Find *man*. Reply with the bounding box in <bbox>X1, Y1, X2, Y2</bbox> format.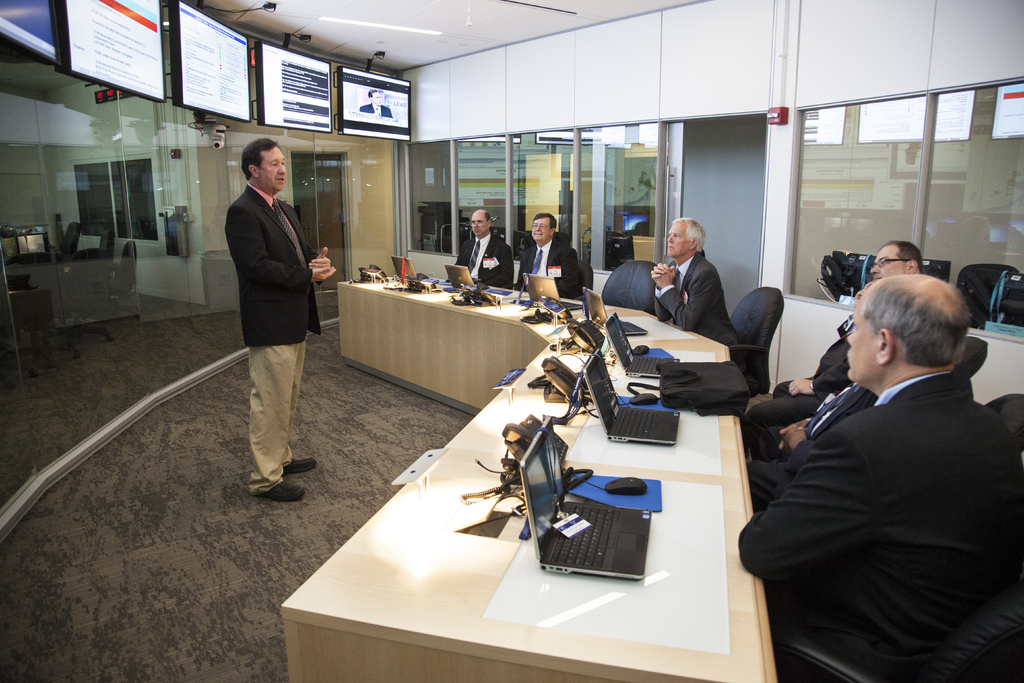
<bbox>223, 136, 340, 501</bbox>.
